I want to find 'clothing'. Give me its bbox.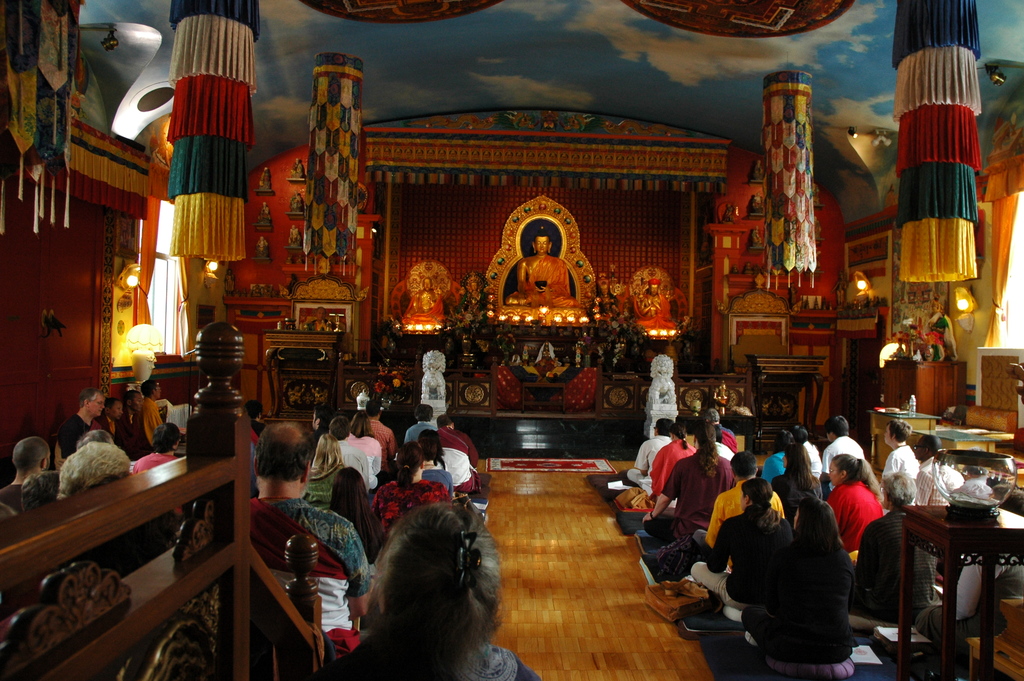
region(433, 421, 479, 493).
